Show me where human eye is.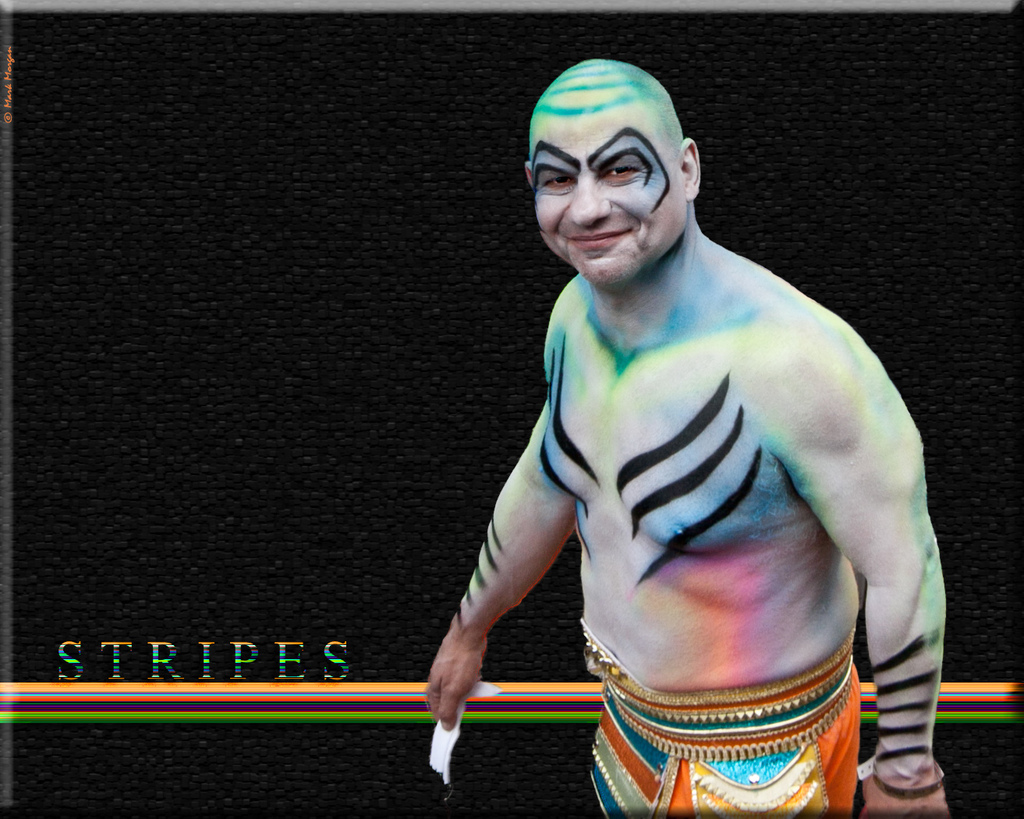
human eye is at left=540, top=168, right=576, bottom=190.
